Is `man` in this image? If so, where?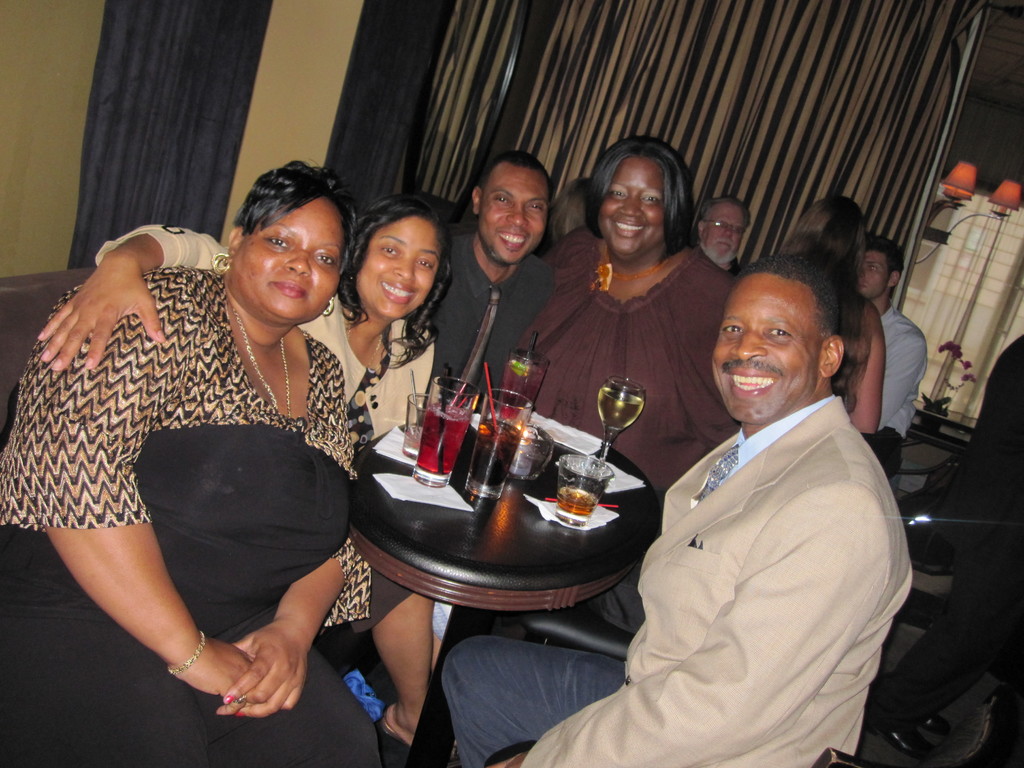
Yes, at <region>454, 191, 870, 755</region>.
